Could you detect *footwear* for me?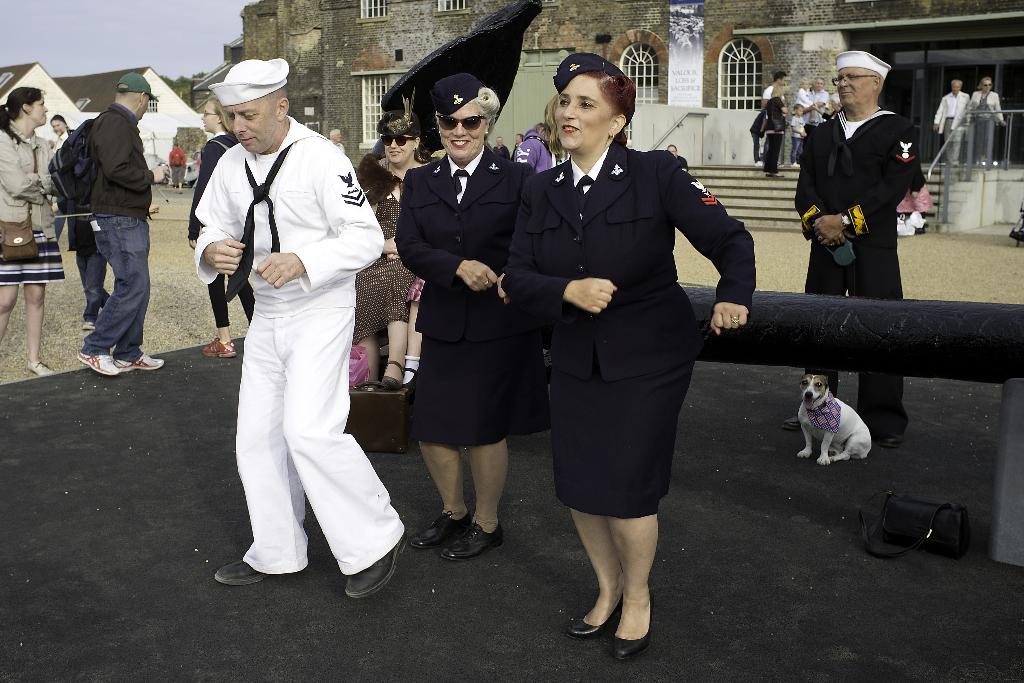
Detection result: pyautogui.locateOnScreen(556, 593, 618, 642).
